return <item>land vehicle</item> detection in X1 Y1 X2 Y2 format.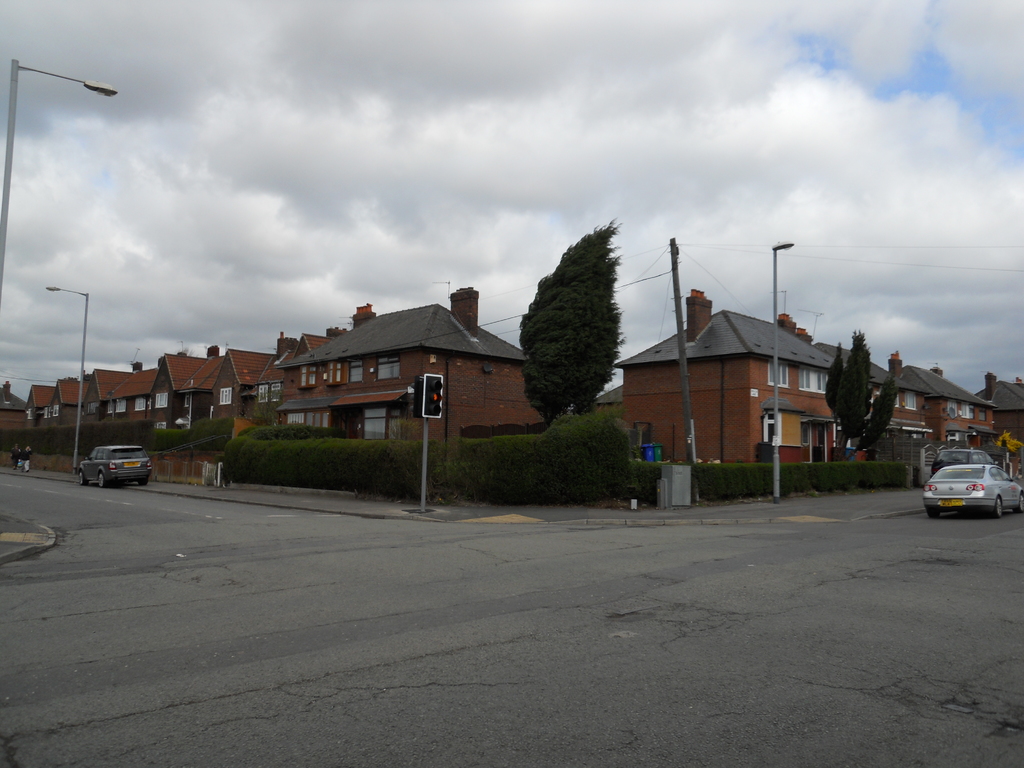
932 448 993 472.
